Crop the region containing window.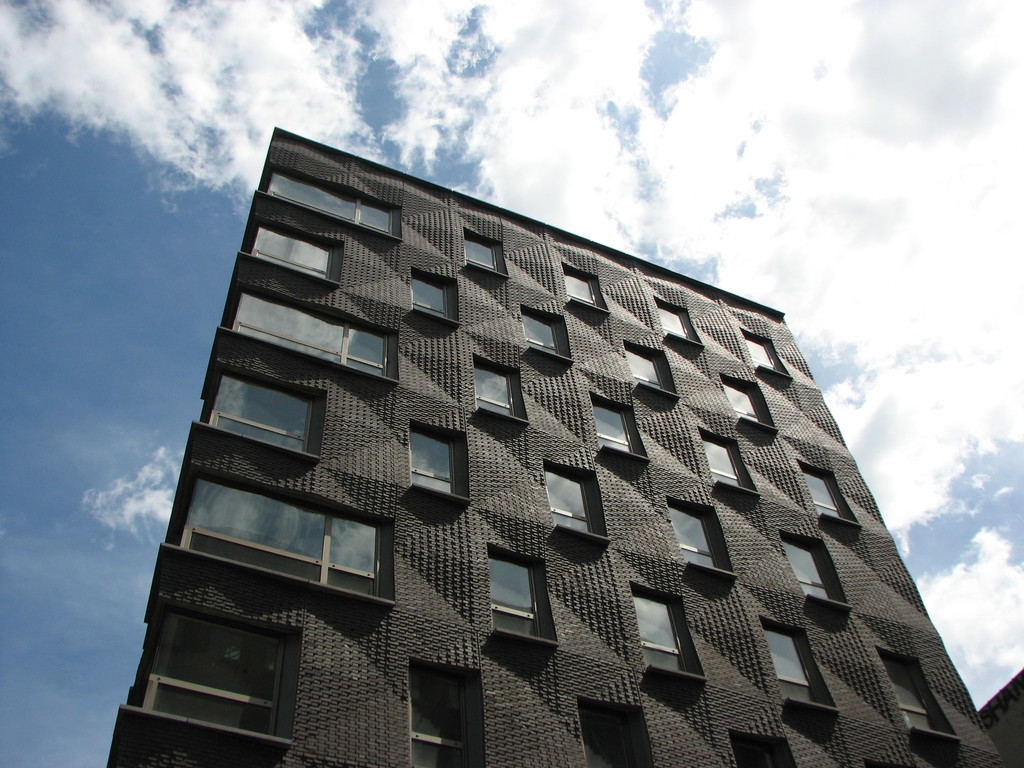
Crop region: 780, 539, 837, 602.
